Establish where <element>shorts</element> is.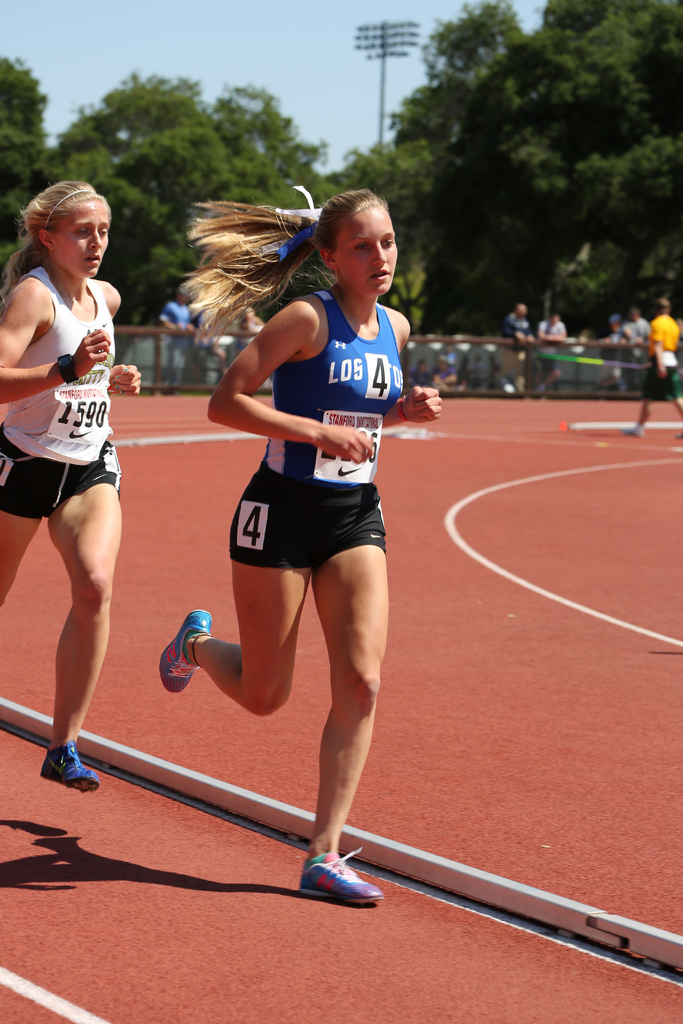
Established at Rect(227, 468, 388, 570).
